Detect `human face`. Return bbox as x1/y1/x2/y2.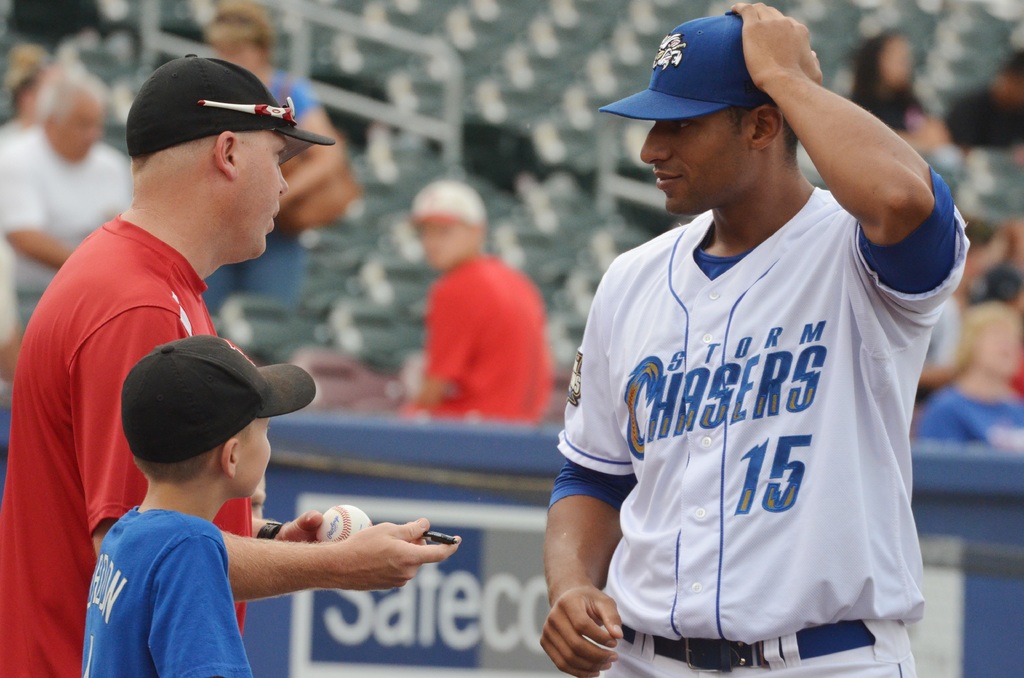
218/43/260/70.
